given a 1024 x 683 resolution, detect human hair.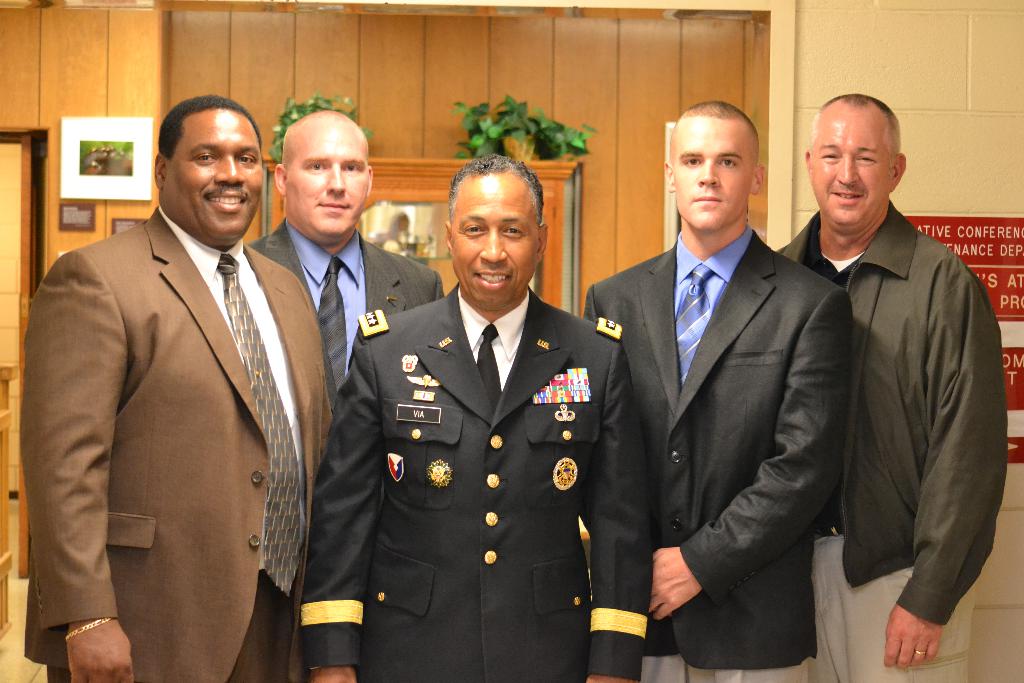
select_region(450, 152, 544, 219).
